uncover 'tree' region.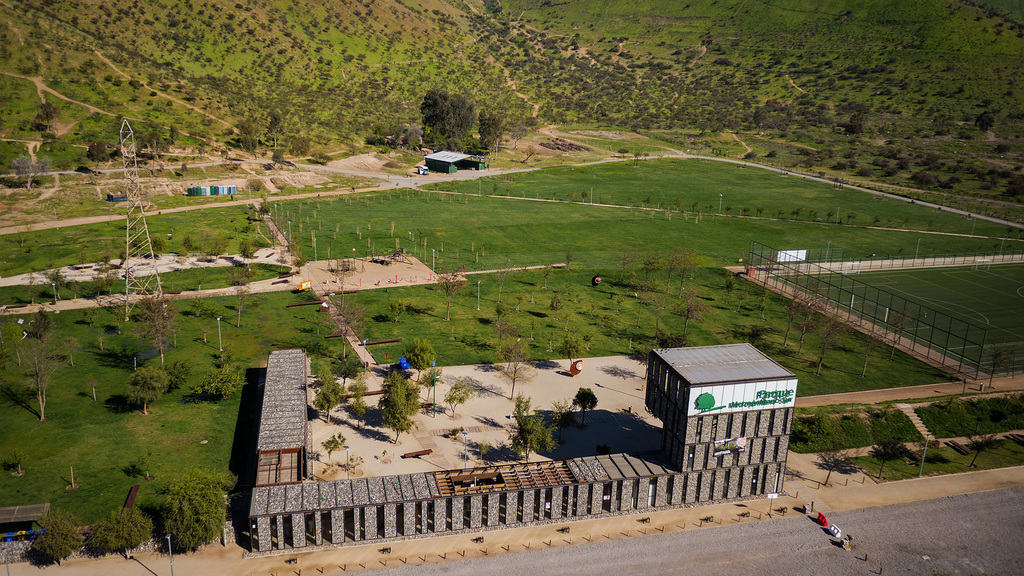
Uncovered: bbox=(126, 362, 166, 418).
